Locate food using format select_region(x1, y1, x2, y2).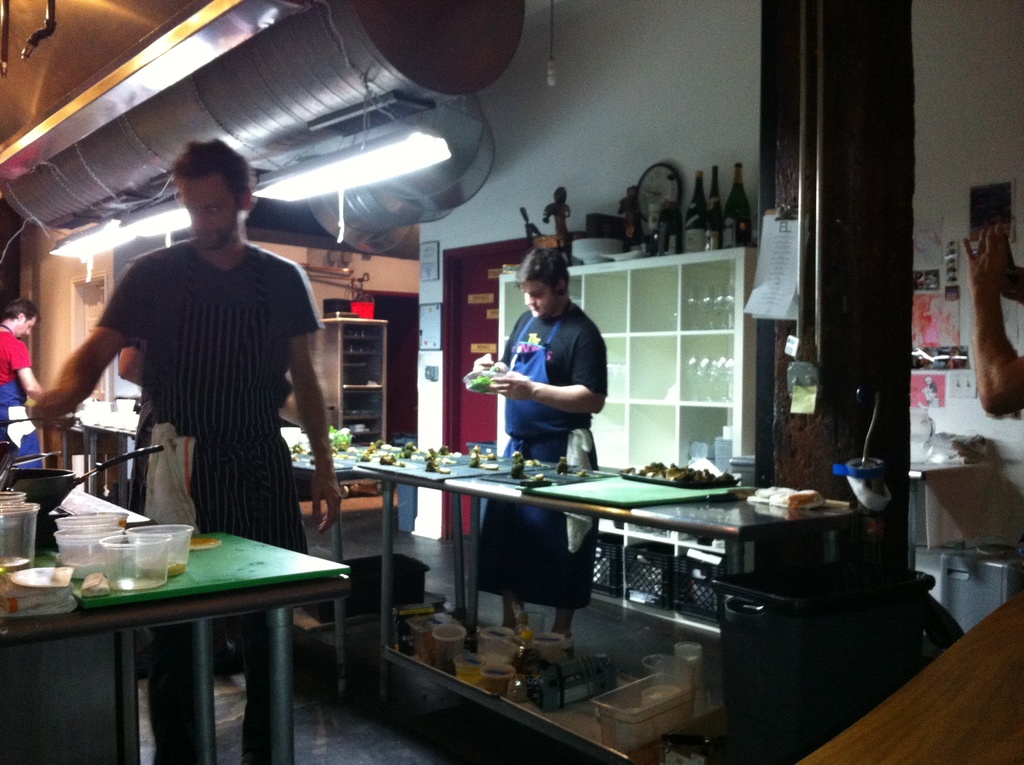
select_region(555, 455, 587, 479).
